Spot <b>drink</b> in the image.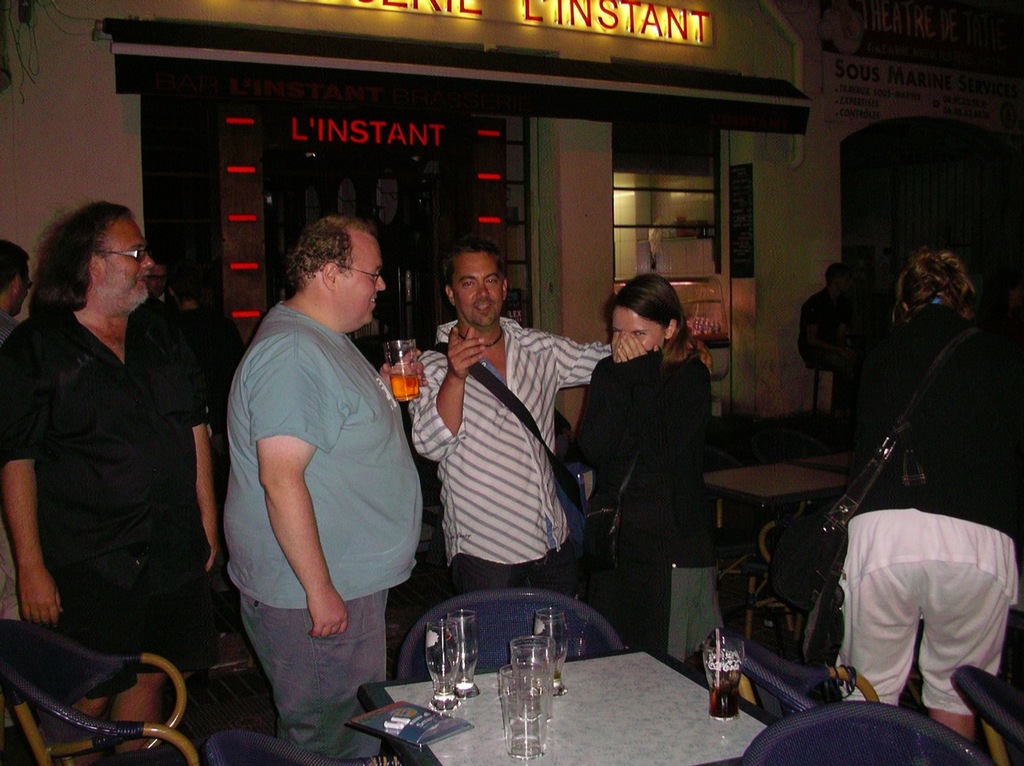
<b>drink</b> found at (left=386, top=371, right=418, bottom=401).
